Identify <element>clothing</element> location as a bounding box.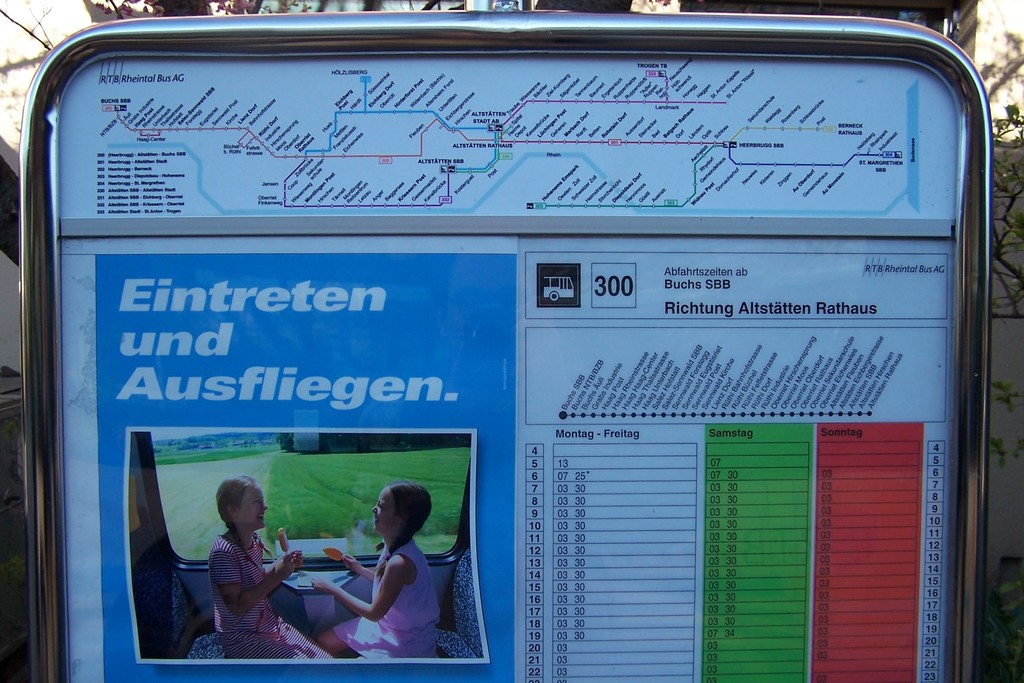
box=[211, 514, 294, 670].
